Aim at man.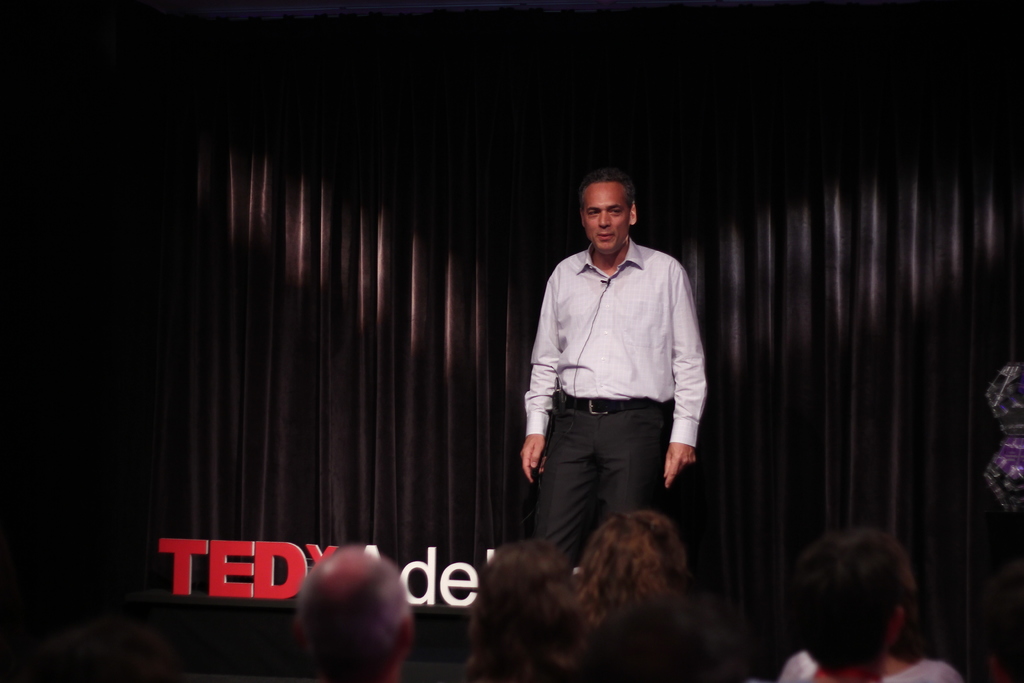
Aimed at {"x1": 291, "y1": 538, "x2": 415, "y2": 682}.
